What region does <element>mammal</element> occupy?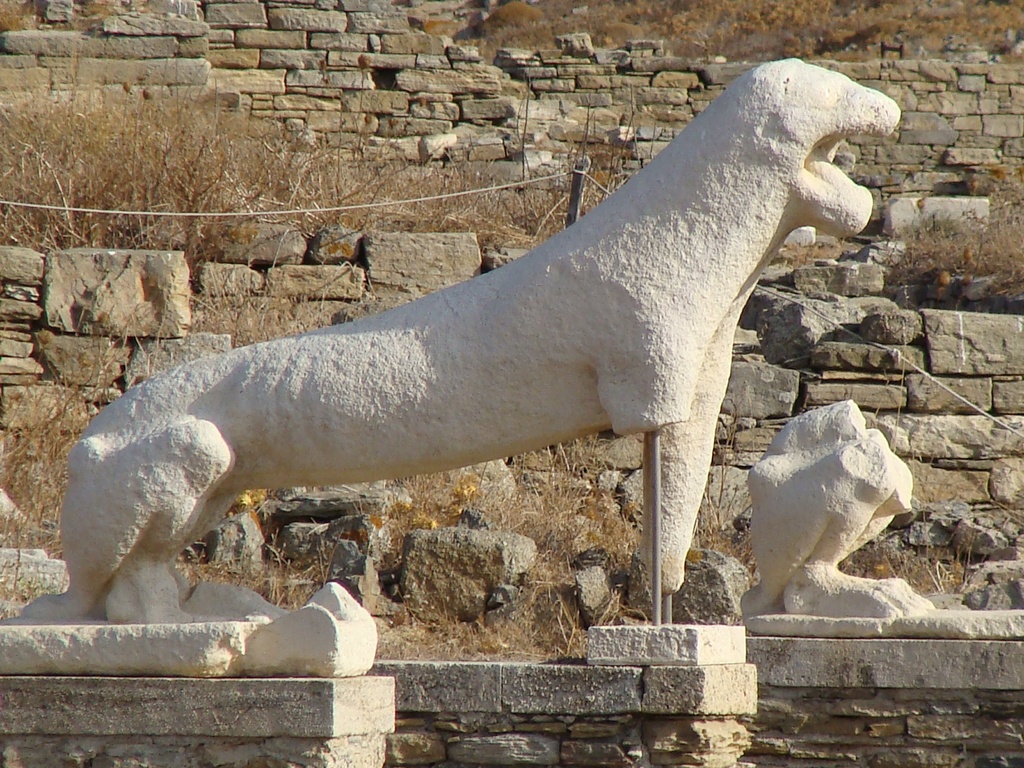
[26,60,907,621].
